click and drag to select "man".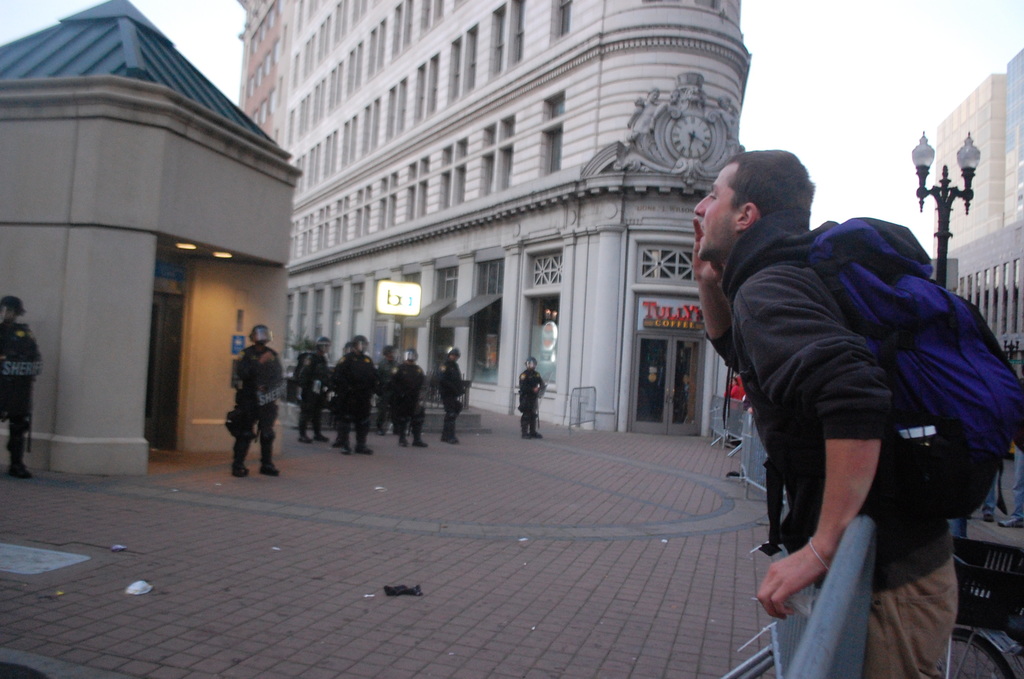
Selection: crop(439, 342, 477, 442).
